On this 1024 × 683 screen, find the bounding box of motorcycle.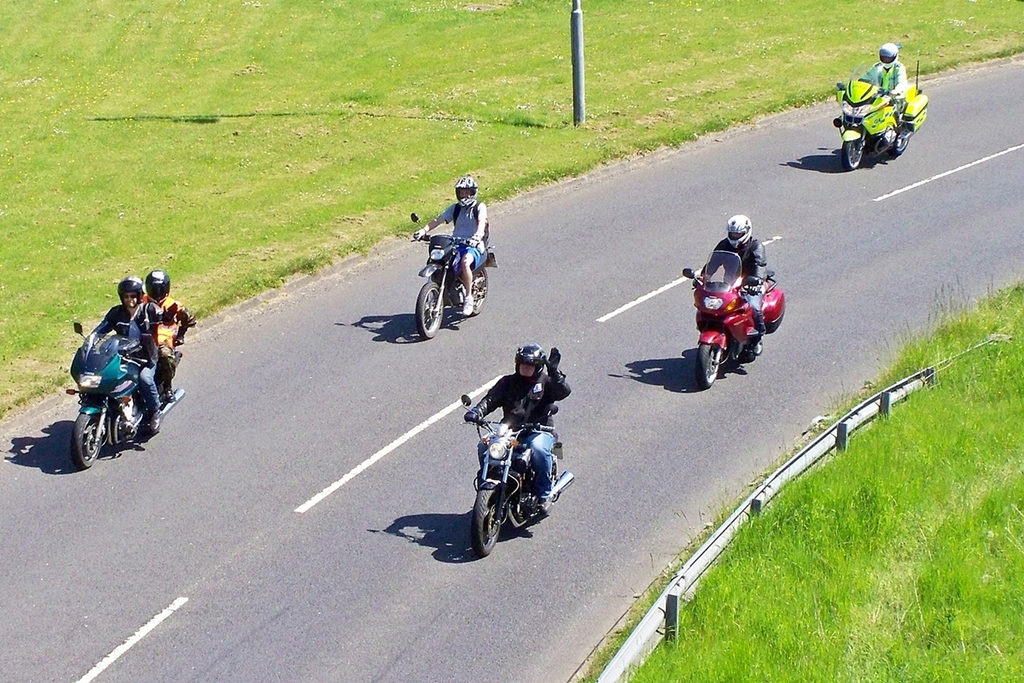
Bounding box: select_region(458, 390, 575, 563).
